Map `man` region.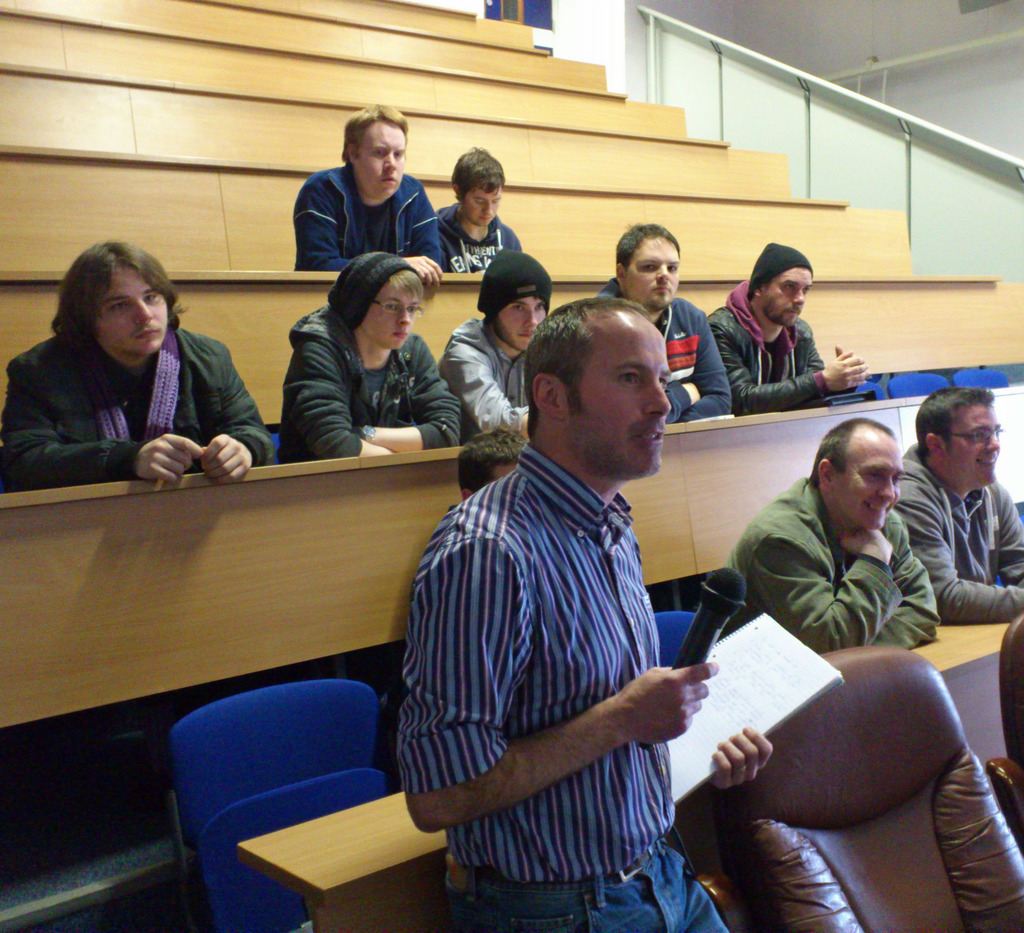
Mapped to [732, 420, 935, 656].
